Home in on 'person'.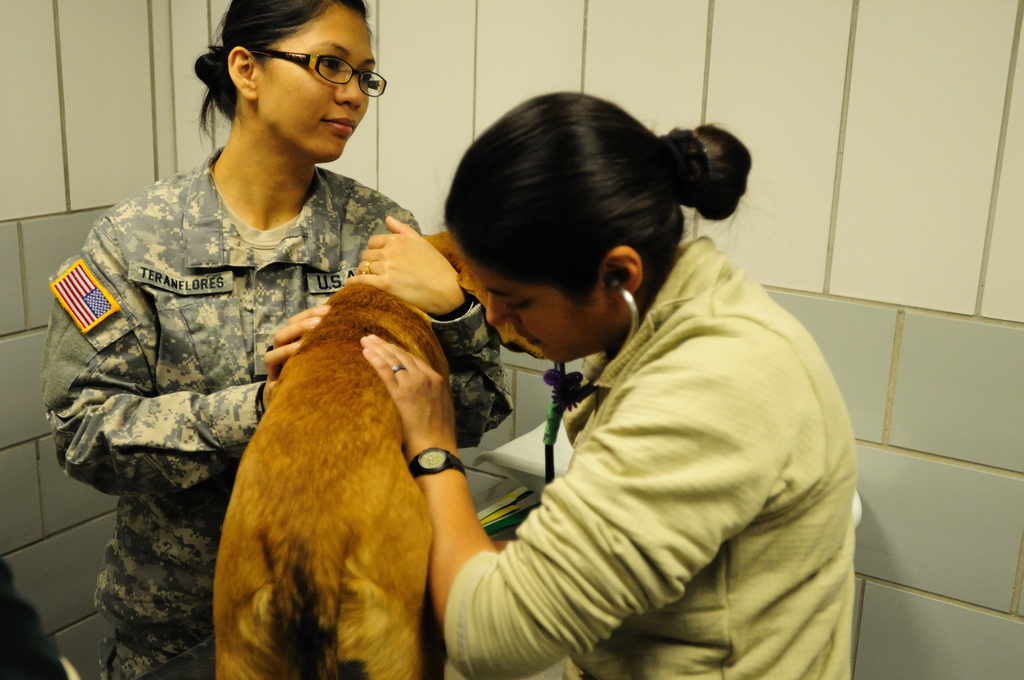
Homed in at (42, 0, 515, 679).
